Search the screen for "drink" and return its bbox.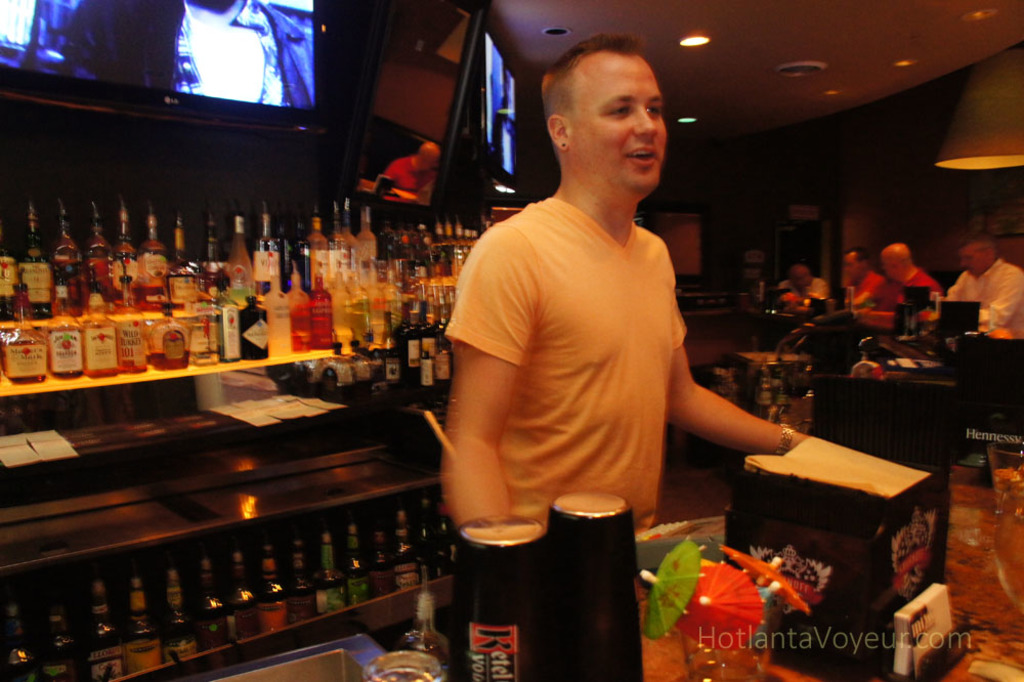
Found: detection(166, 582, 198, 664).
